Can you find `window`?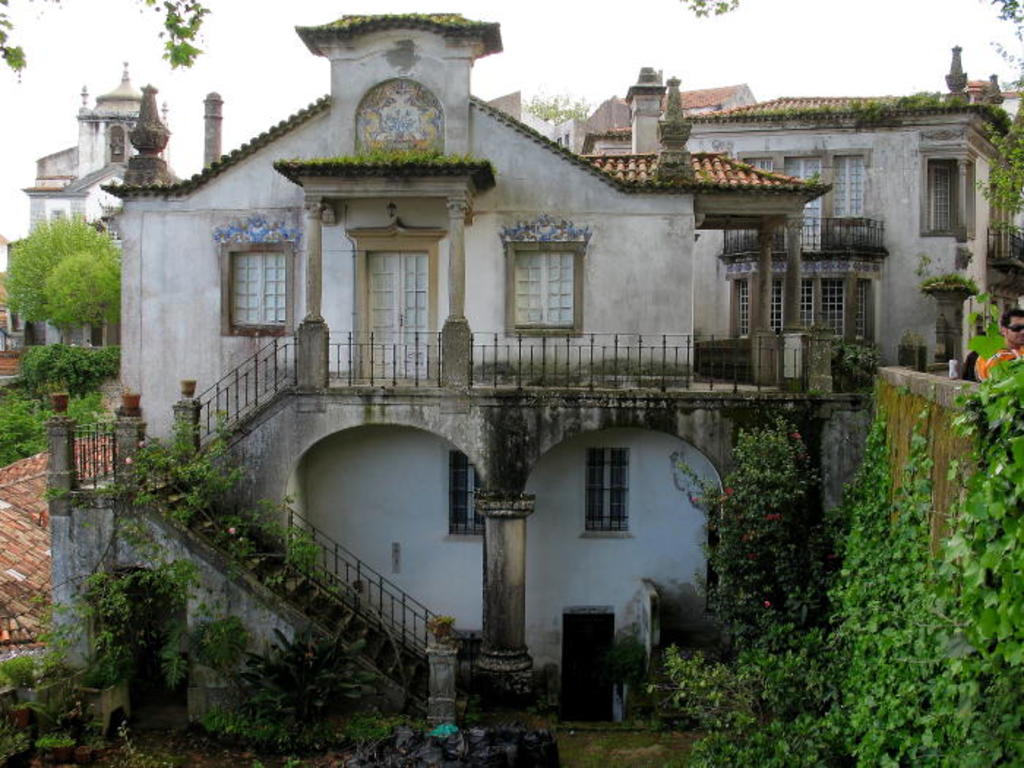
Yes, bounding box: (503, 240, 579, 347).
